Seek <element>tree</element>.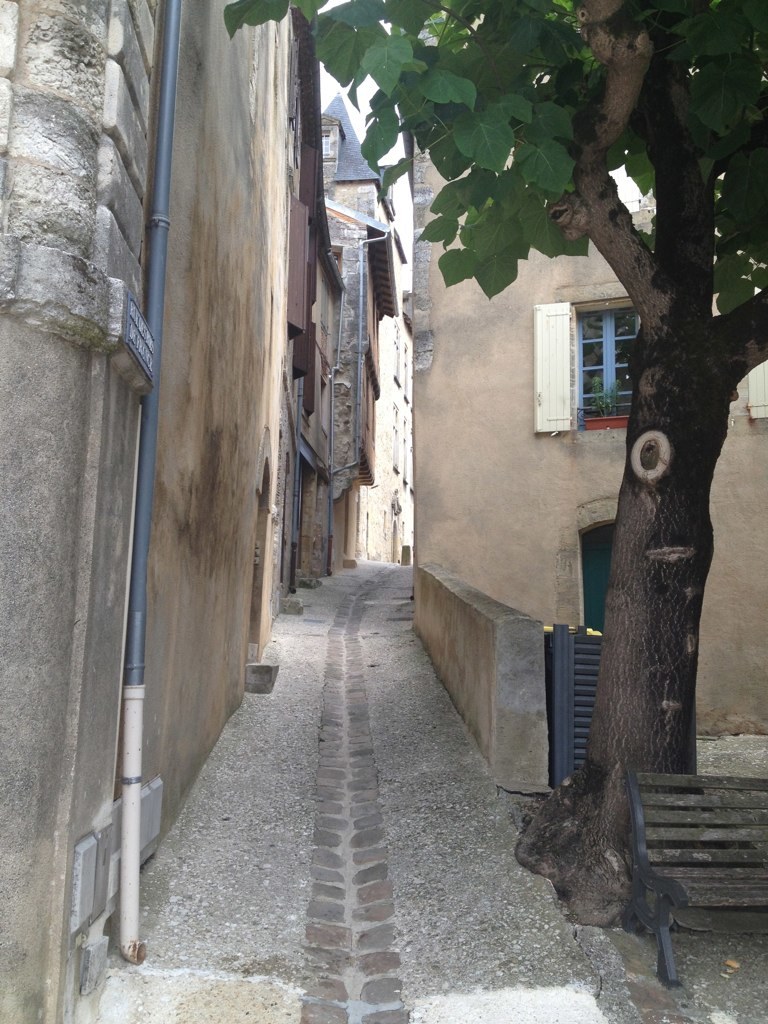
bbox=(209, 0, 767, 925).
